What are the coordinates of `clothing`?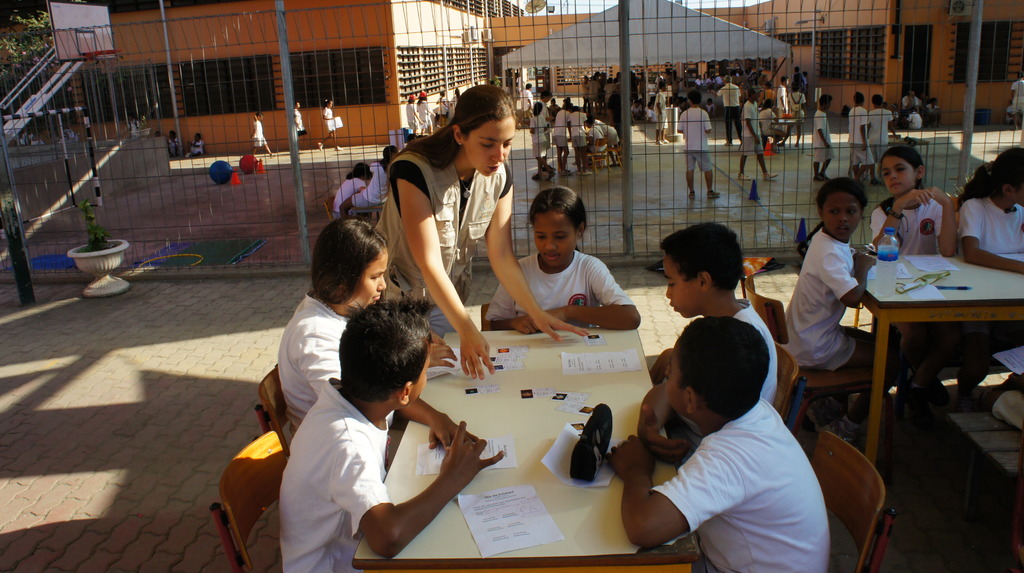
(left=656, top=86, right=668, bottom=134).
